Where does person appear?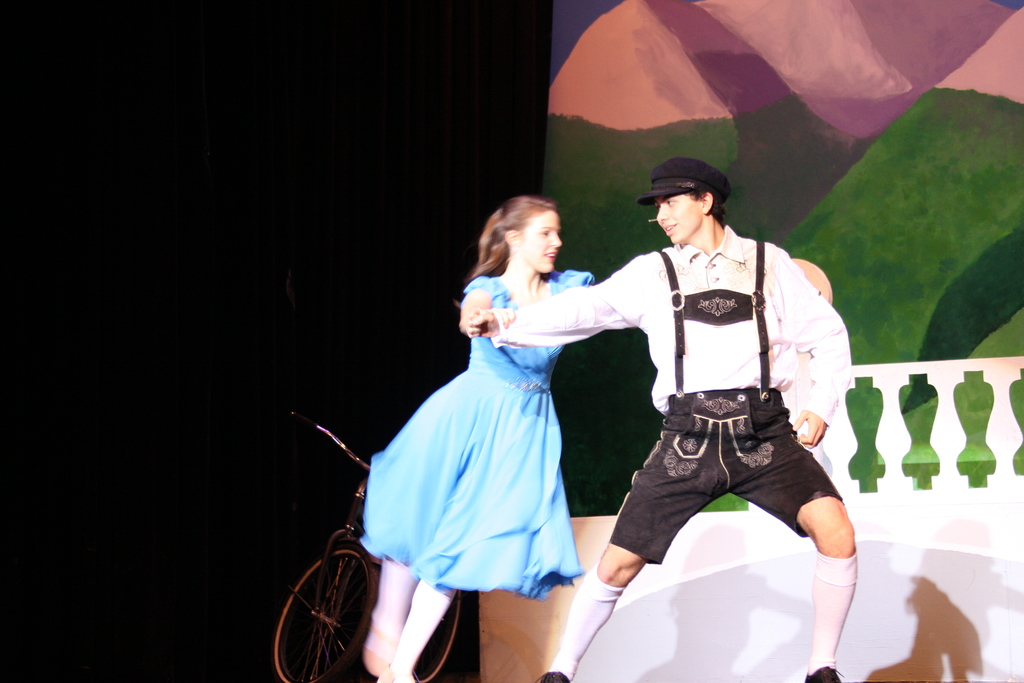
Appears at {"x1": 538, "y1": 228, "x2": 858, "y2": 646}.
